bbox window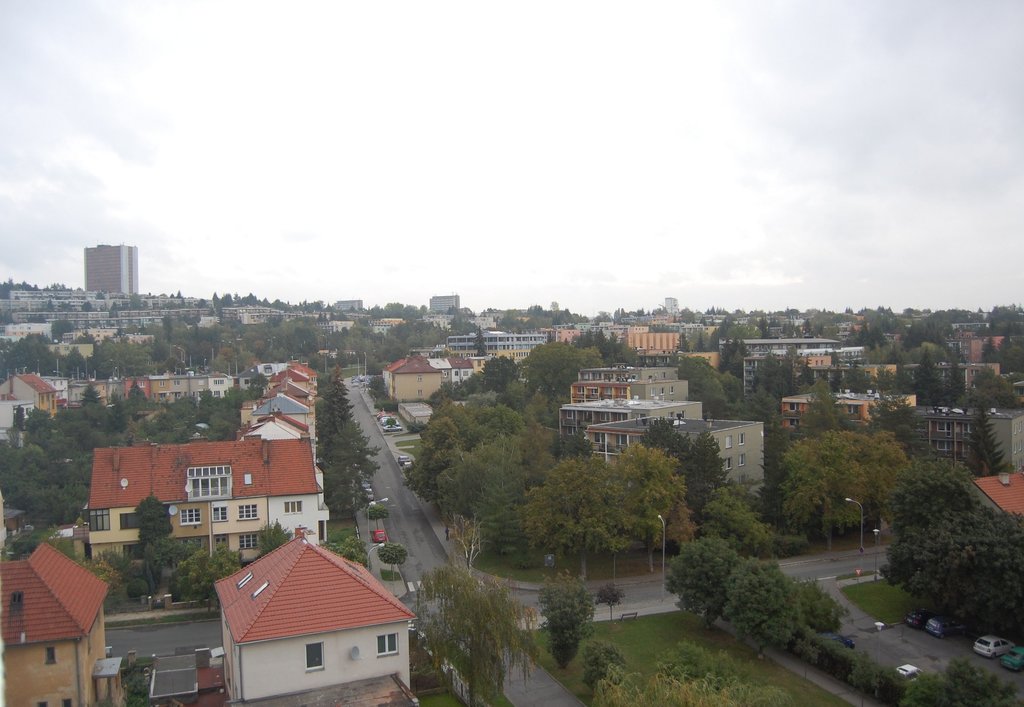
locate(238, 532, 260, 551)
